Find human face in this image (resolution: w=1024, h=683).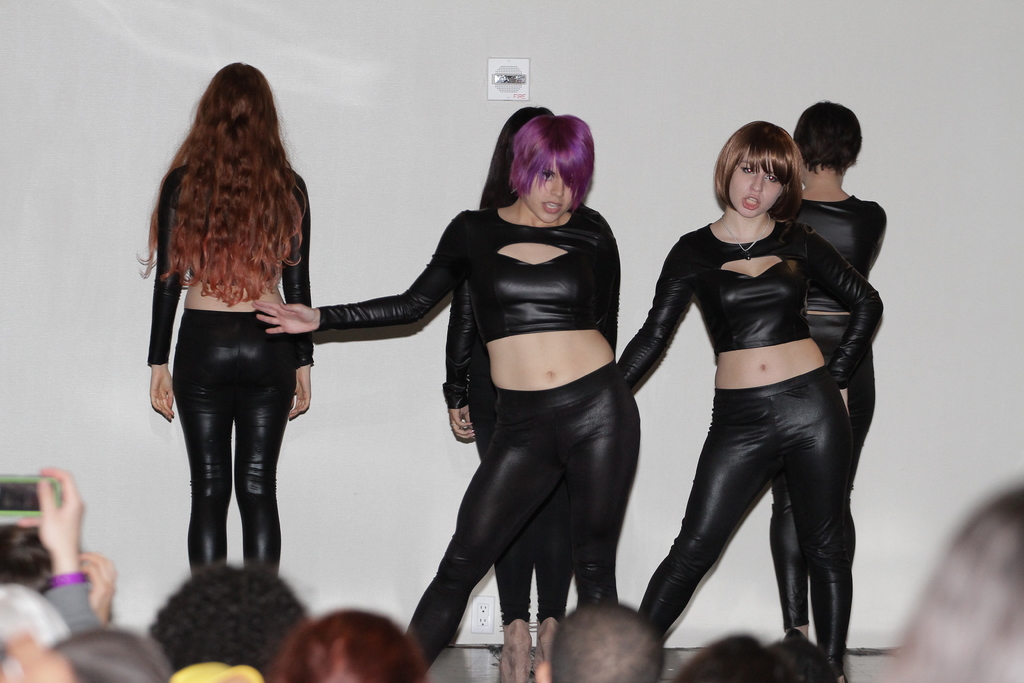
detection(730, 152, 780, 213).
